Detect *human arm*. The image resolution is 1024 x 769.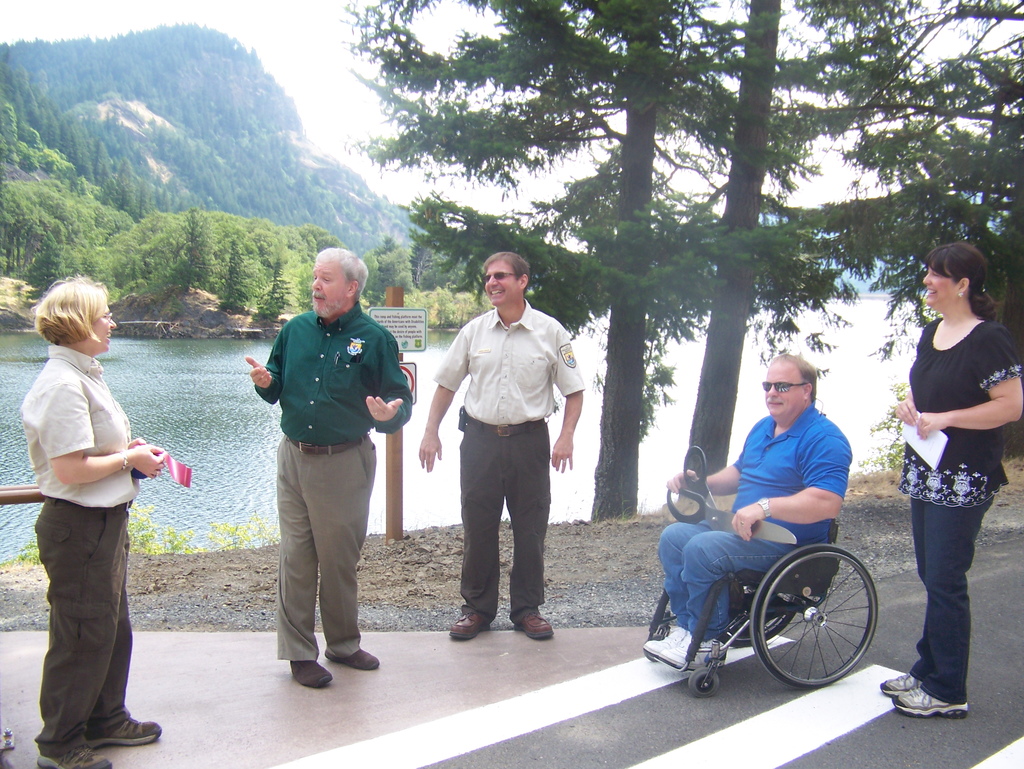
x1=362 y1=331 x2=413 y2=437.
